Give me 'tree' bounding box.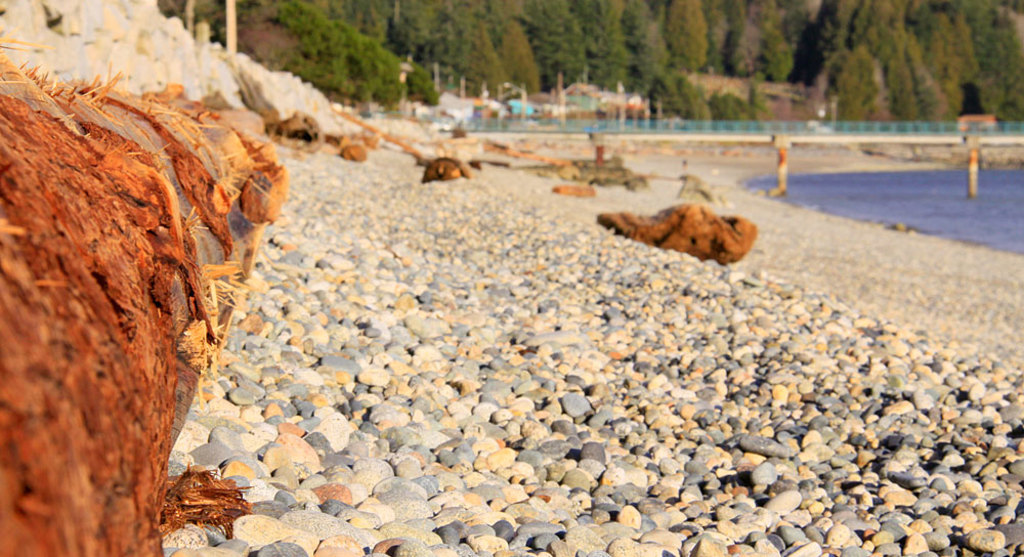
bbox(934, 0, 1023, 131).
